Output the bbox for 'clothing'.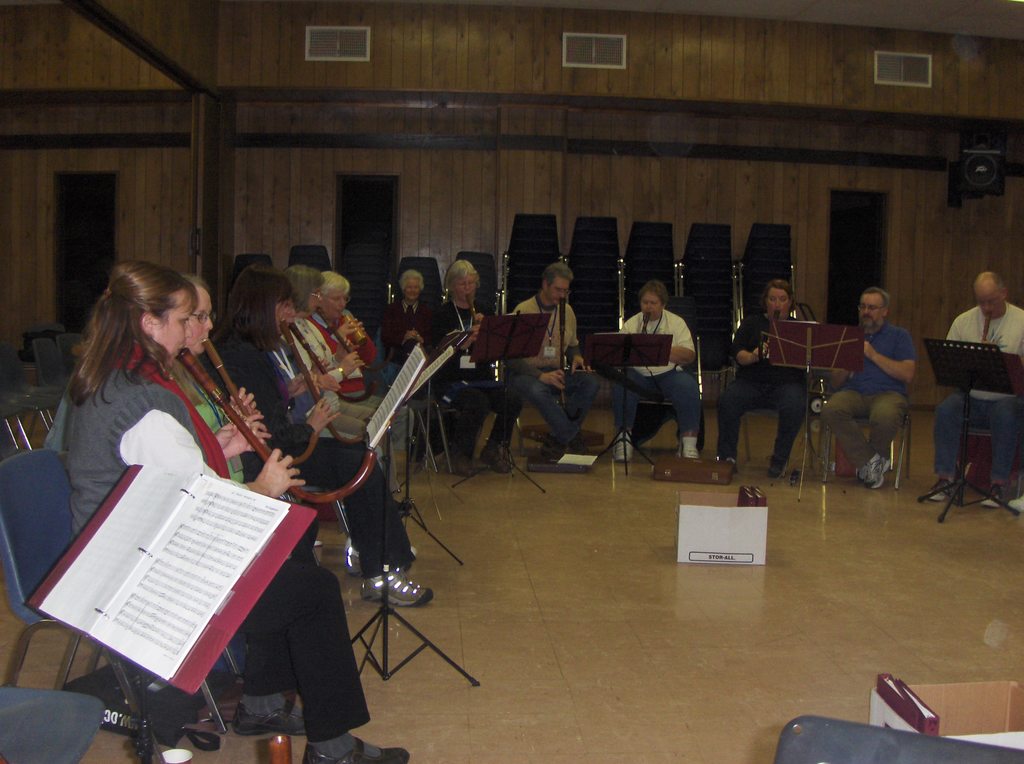
(x1=35, y1=339, x2=346, y2=590).
